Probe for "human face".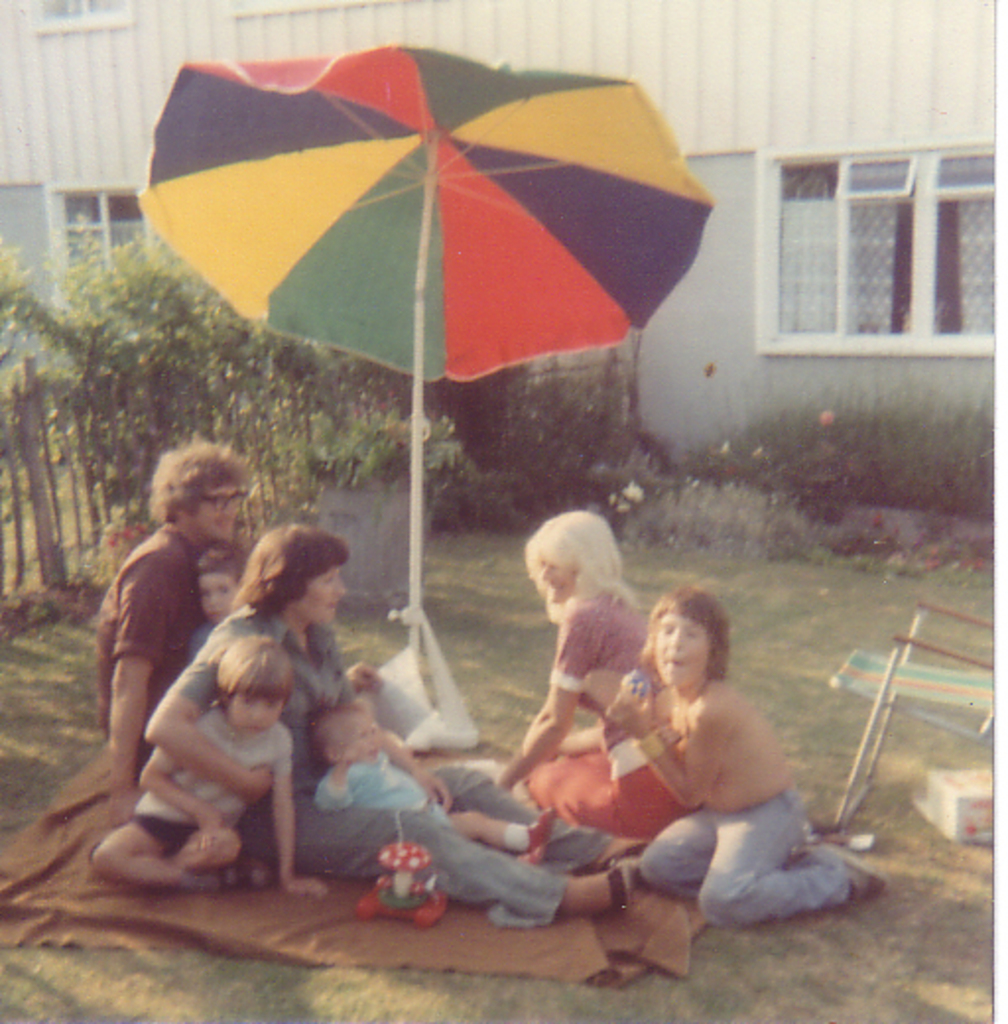
Probe result: detection(228, 695, 278, 738).
